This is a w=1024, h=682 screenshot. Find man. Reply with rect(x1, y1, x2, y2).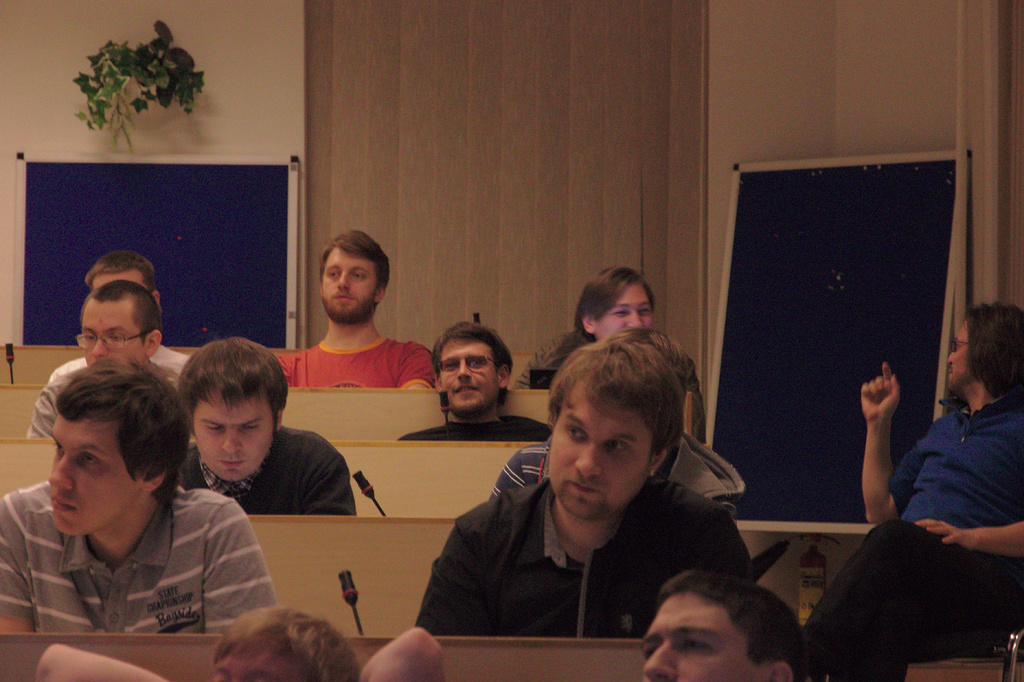
rect(29, 612, 444, 681).
